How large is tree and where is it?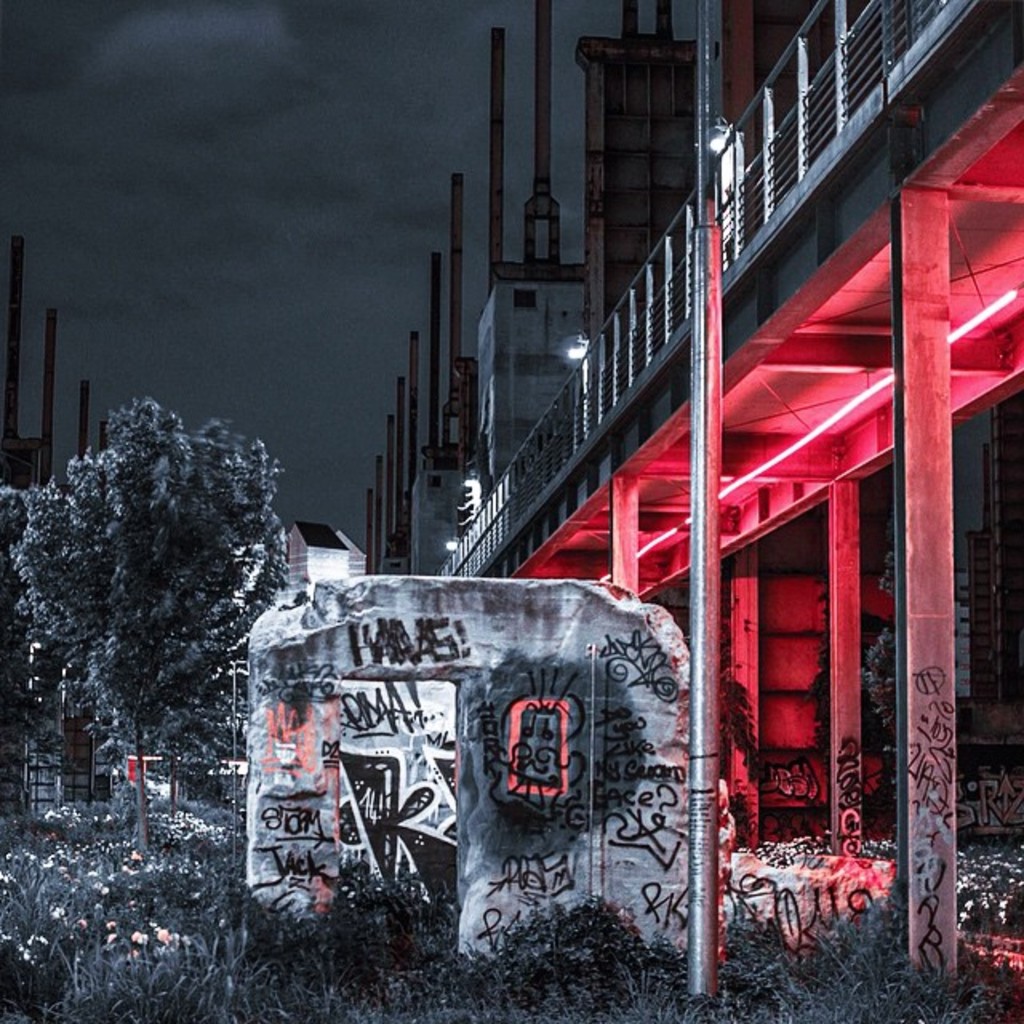
Bounding box: Rect(0, 488, 61, 790).
